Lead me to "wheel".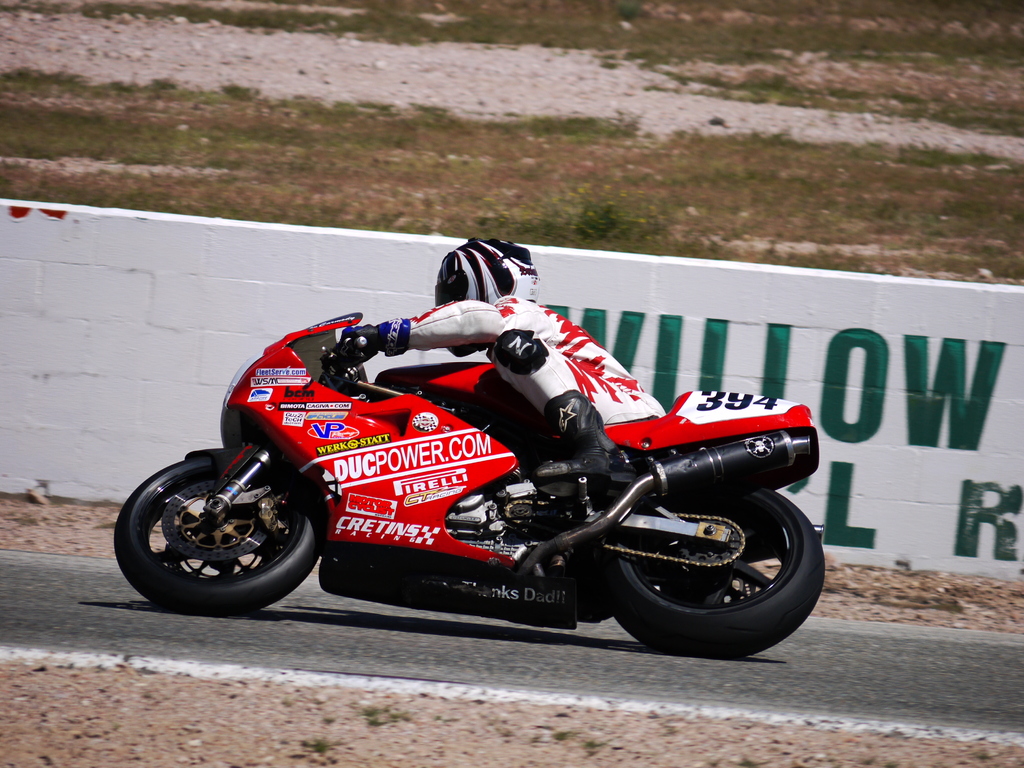
Lead to region(609, 480, 830, 652).
